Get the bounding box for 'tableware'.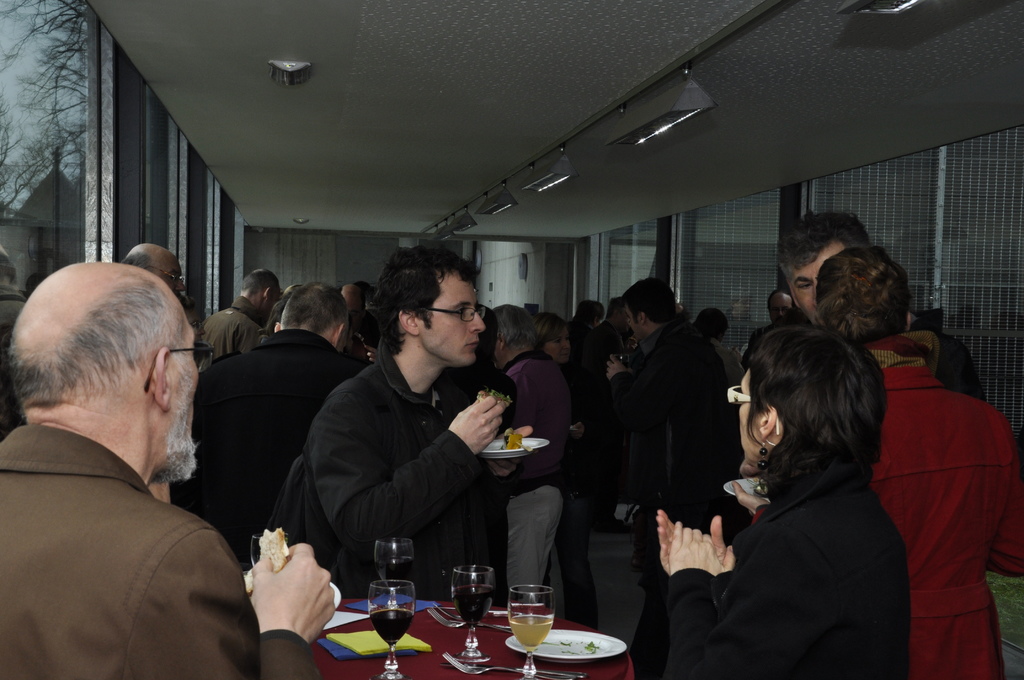
<region>479, 435, 550, 459</region>.
